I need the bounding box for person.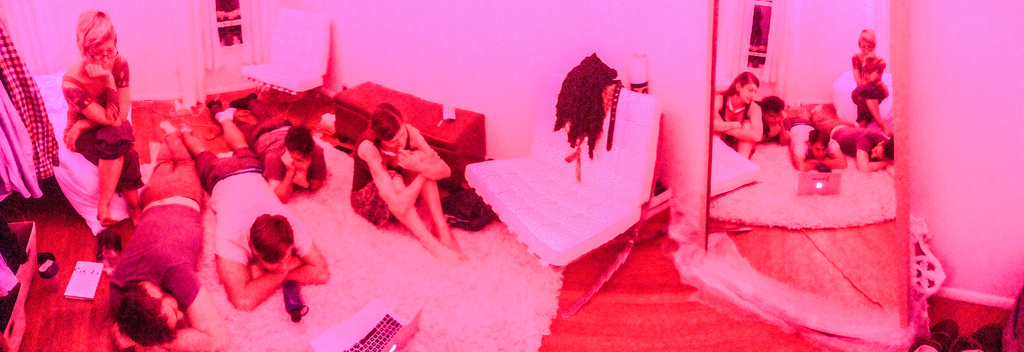
Here it is: [x1=348, y1=105, x2=468, y2=264].
